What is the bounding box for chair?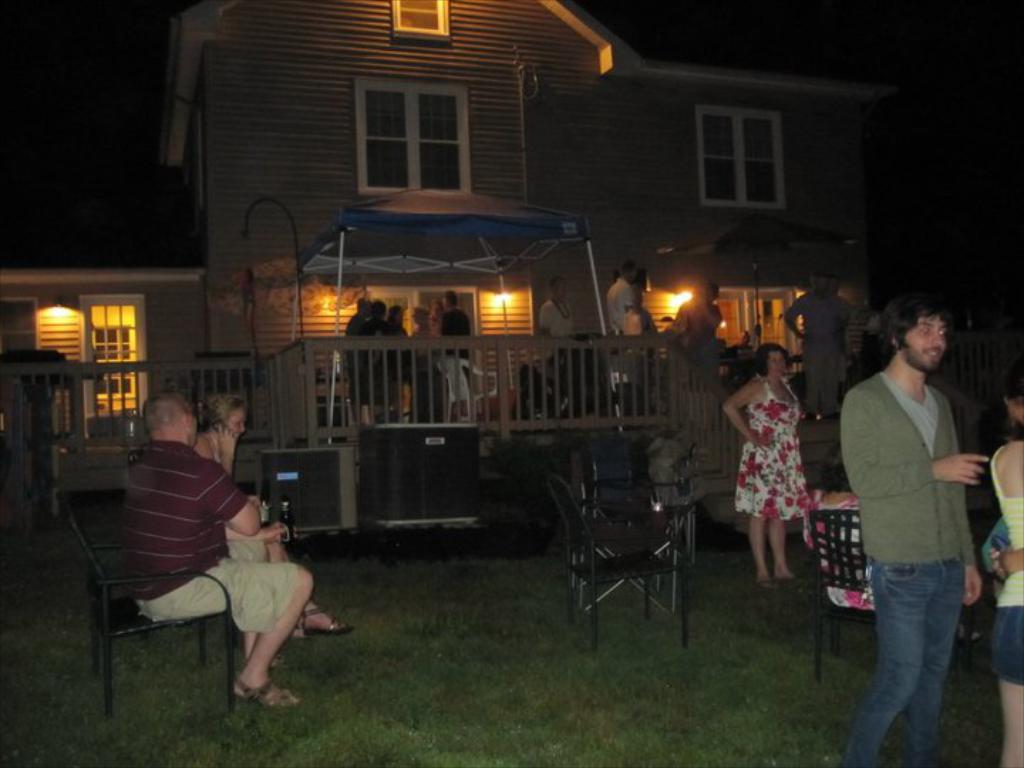
579:432:651:593.
